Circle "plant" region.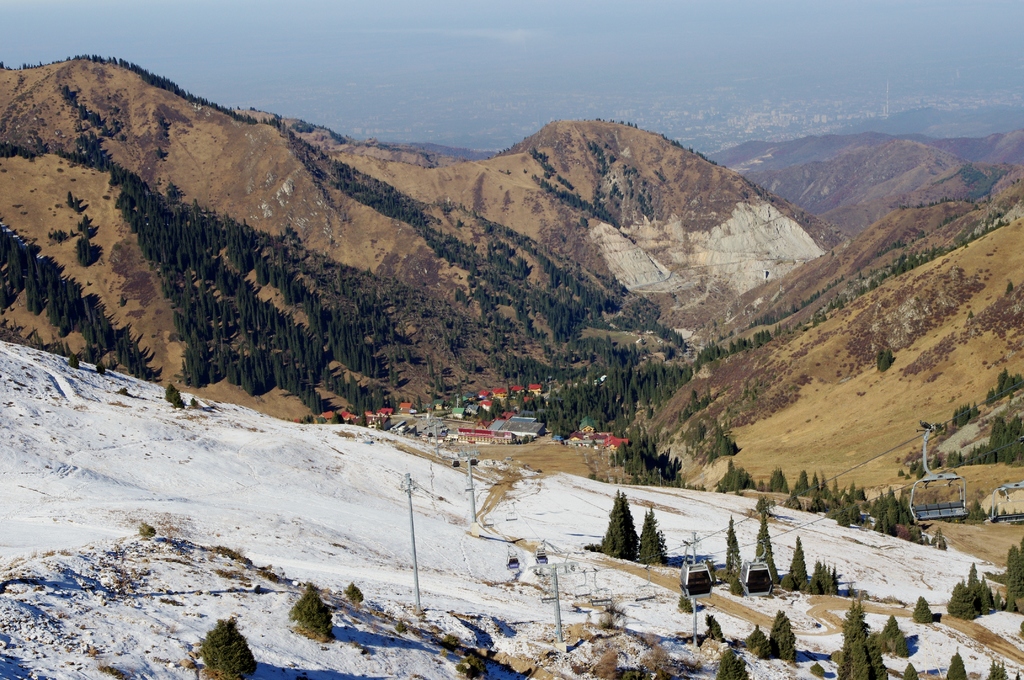
Region: crop(207, 544, 255, 566).
